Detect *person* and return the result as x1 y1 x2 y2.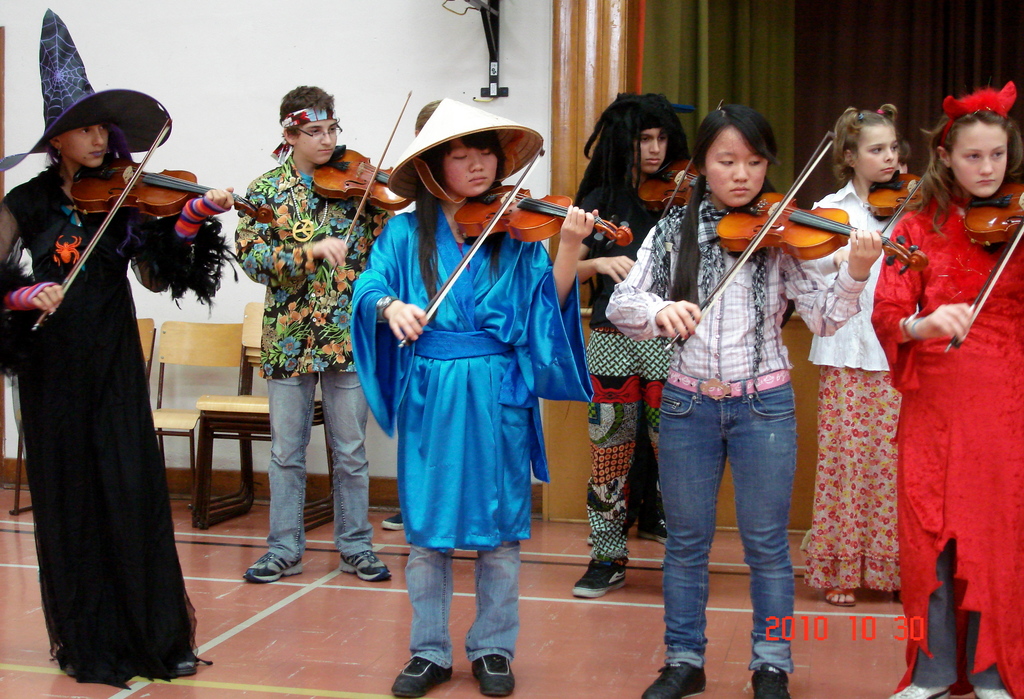
605 99 883 698.
